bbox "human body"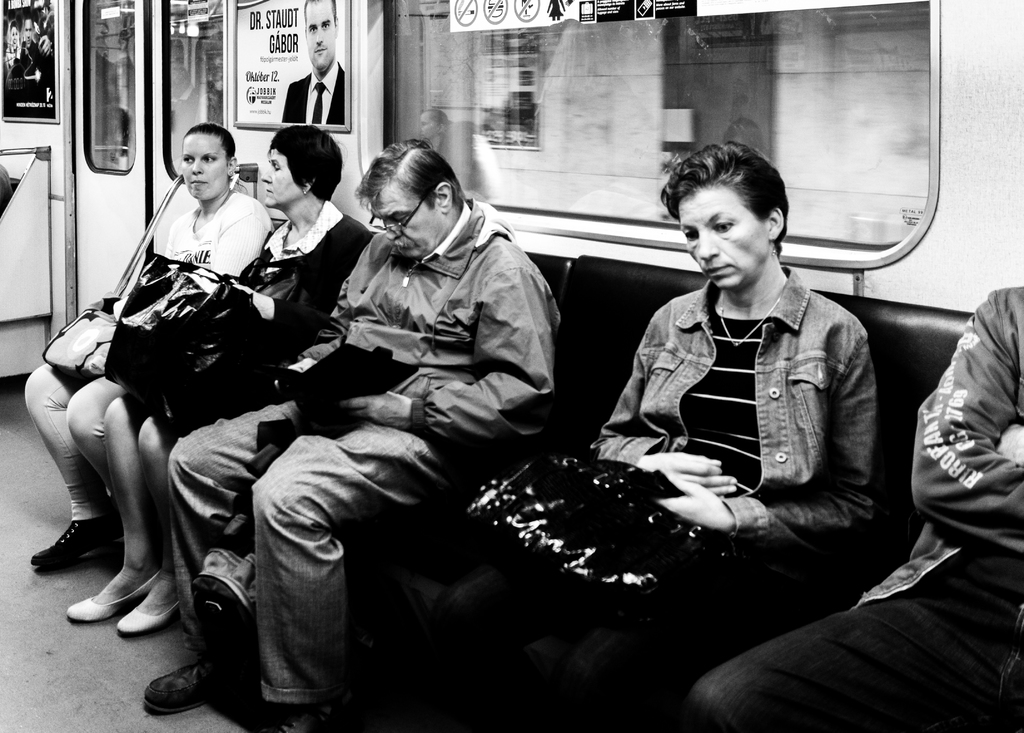
449, 255, 880, 732
